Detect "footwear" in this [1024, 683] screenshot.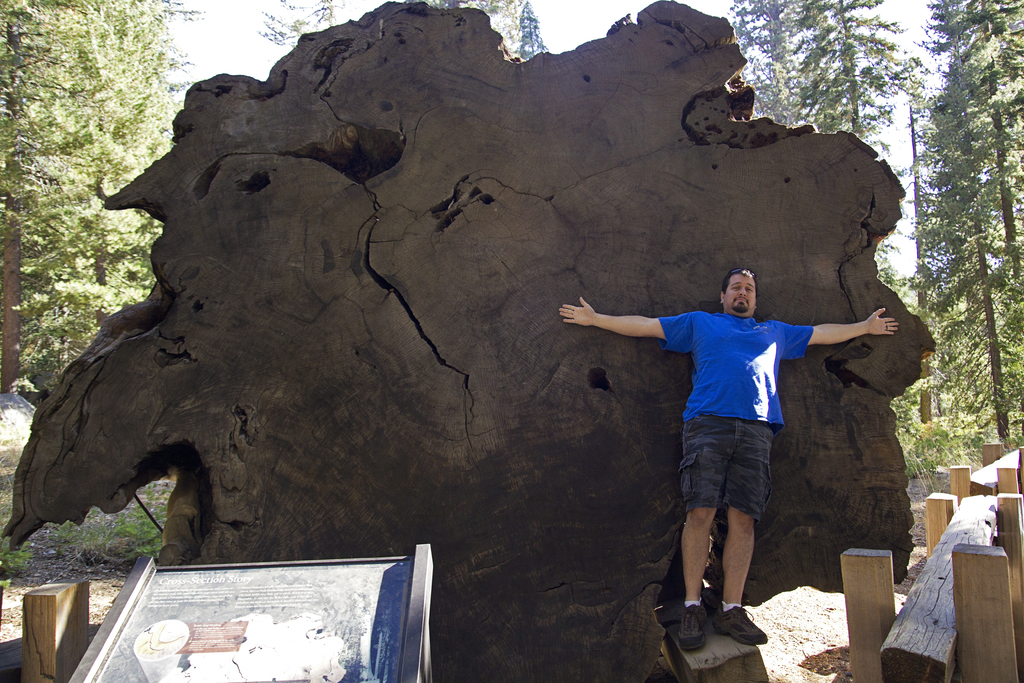
Detection: 714/607/769/644.
